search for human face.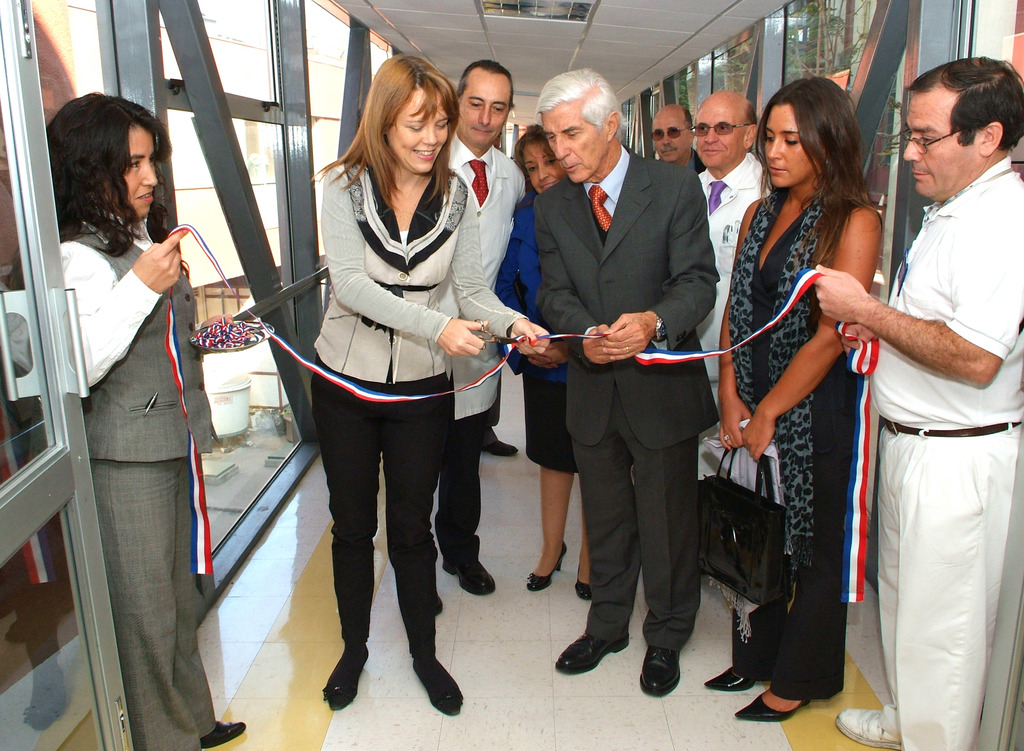
Found at (x1=900, y1=88, x2=981, y2=195).
